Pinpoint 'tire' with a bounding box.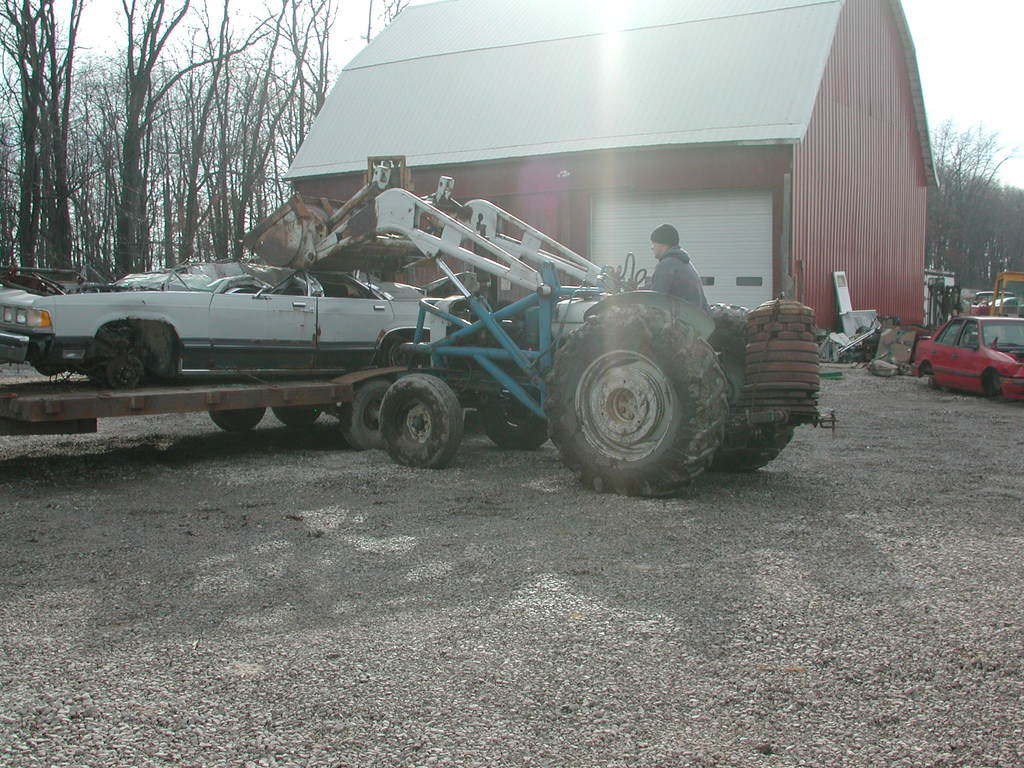
x1=707, y1=302, x2=797, y2=472.
